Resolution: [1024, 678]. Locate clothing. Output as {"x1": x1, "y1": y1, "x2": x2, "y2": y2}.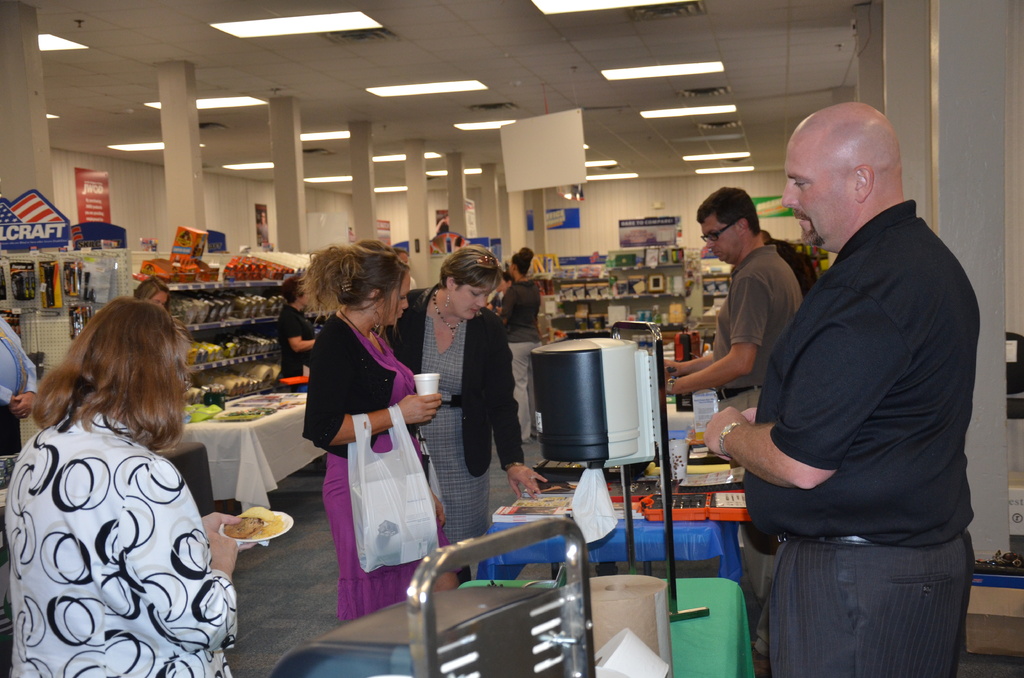
{"x1": 0, "y1": 311, "x2": 58, "y2": 456}.
